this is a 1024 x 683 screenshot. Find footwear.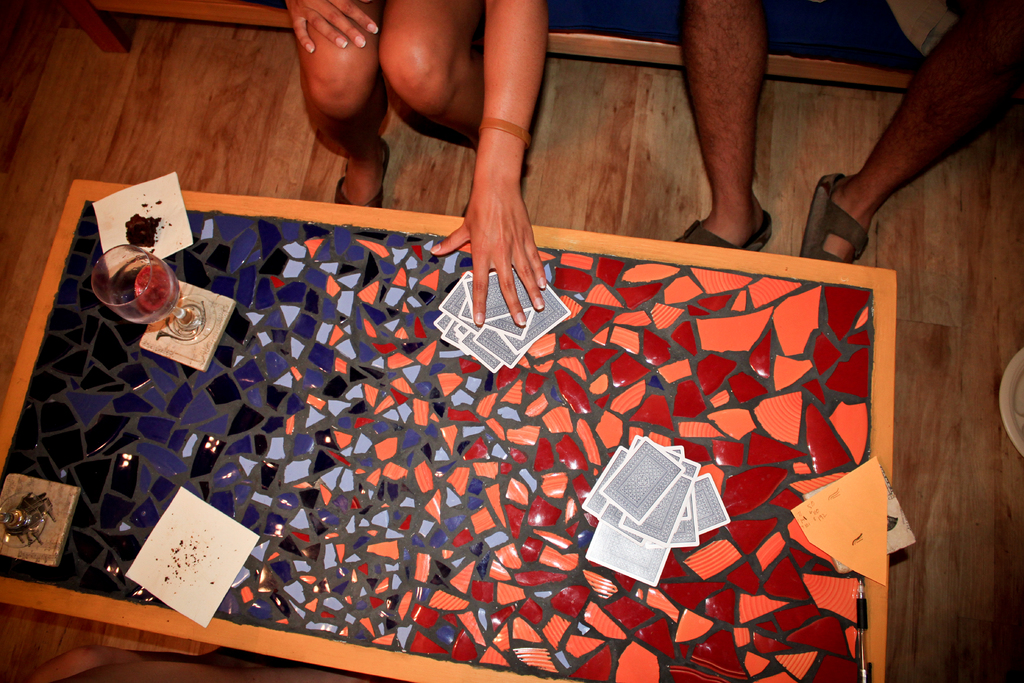
Bounding box: rect(670, 210, 770, 253).
